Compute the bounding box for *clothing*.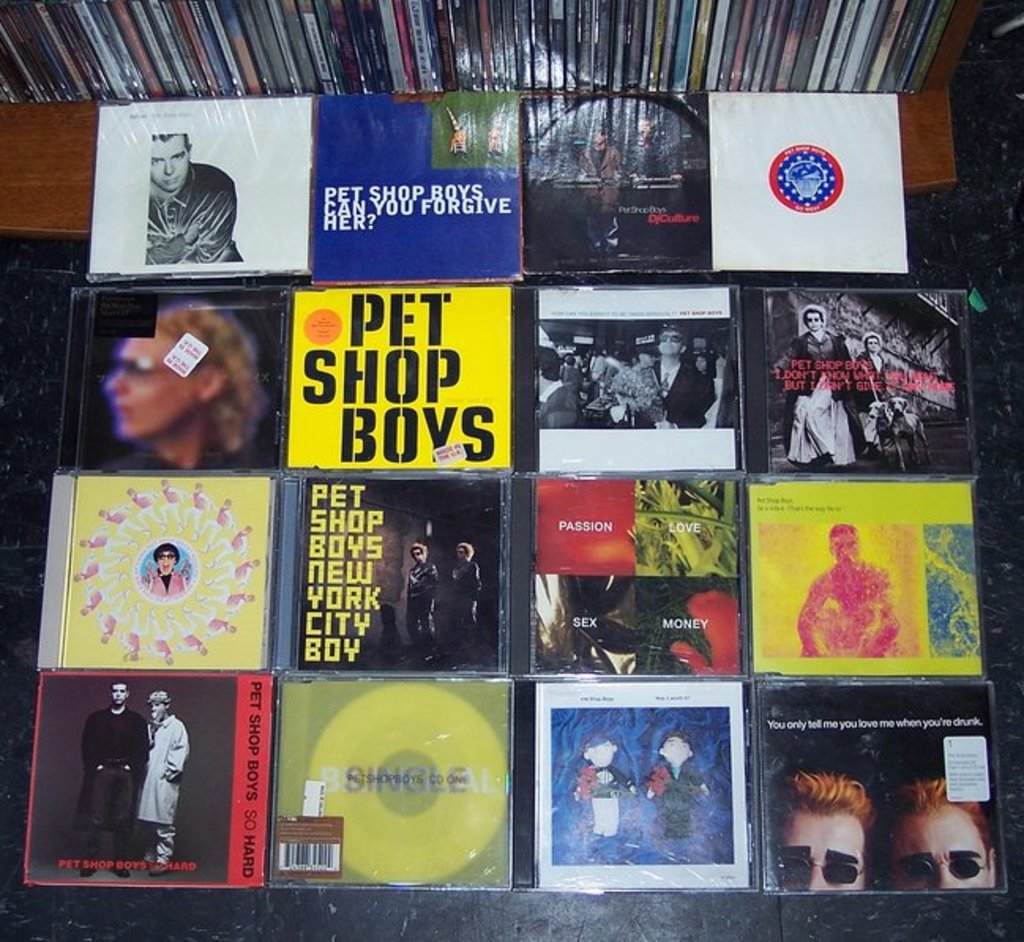
[x1=641, y1=753, x2=697, y2=836].
